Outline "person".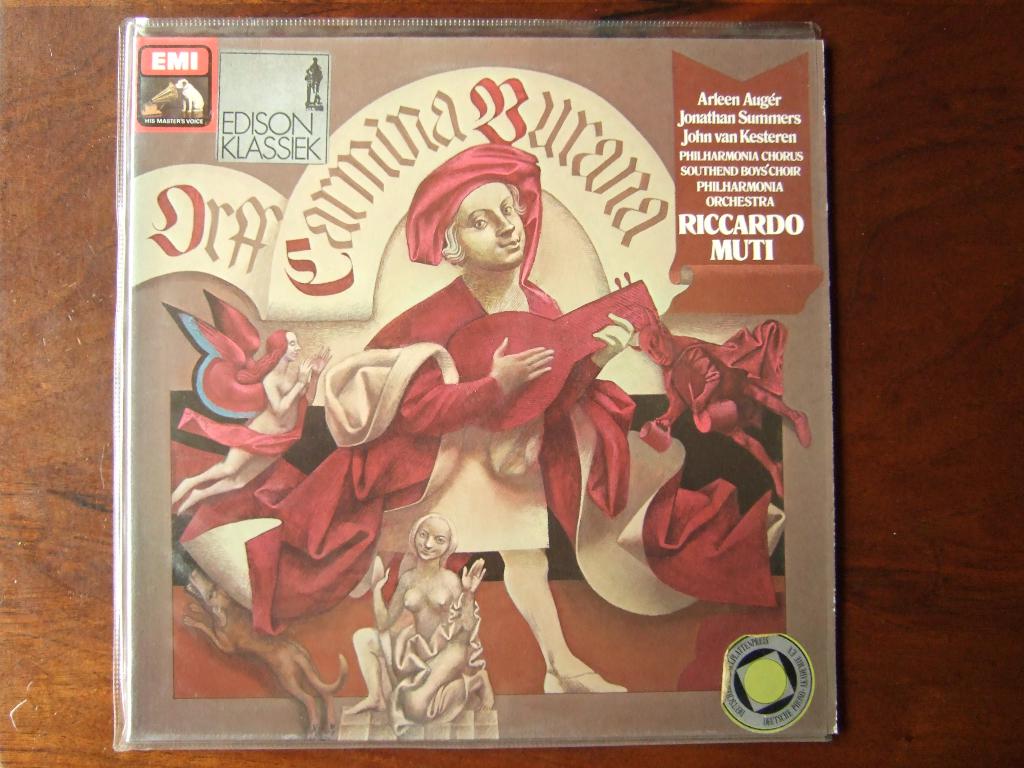
Outline: <bbox>170, 330, 332, 523</bbox>.
